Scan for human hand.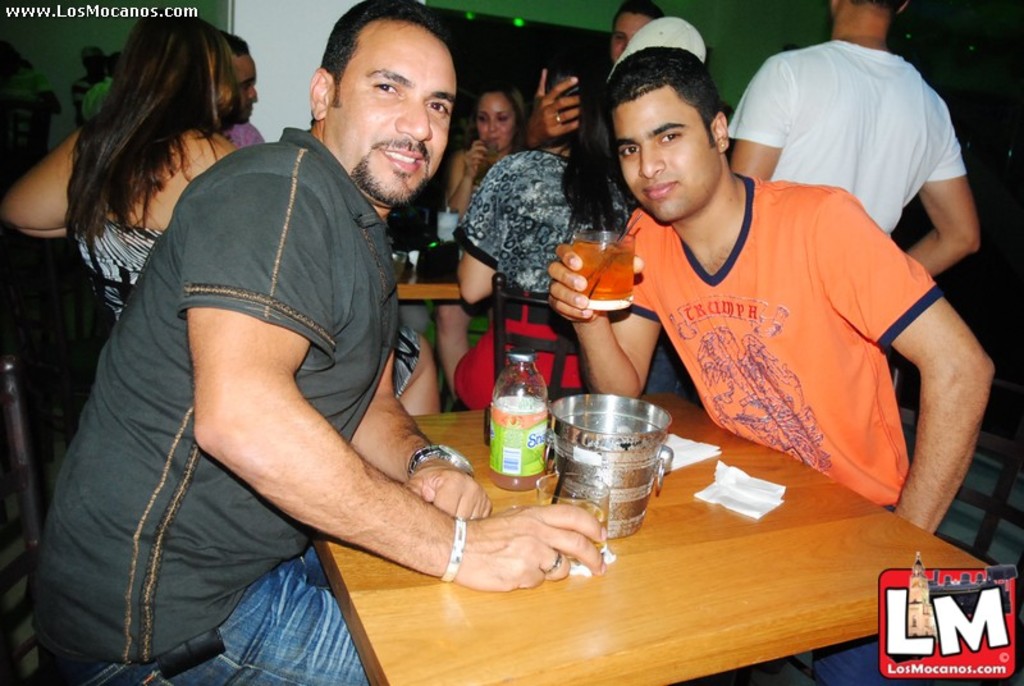
Scan result: [524, 68, 581, 146].
